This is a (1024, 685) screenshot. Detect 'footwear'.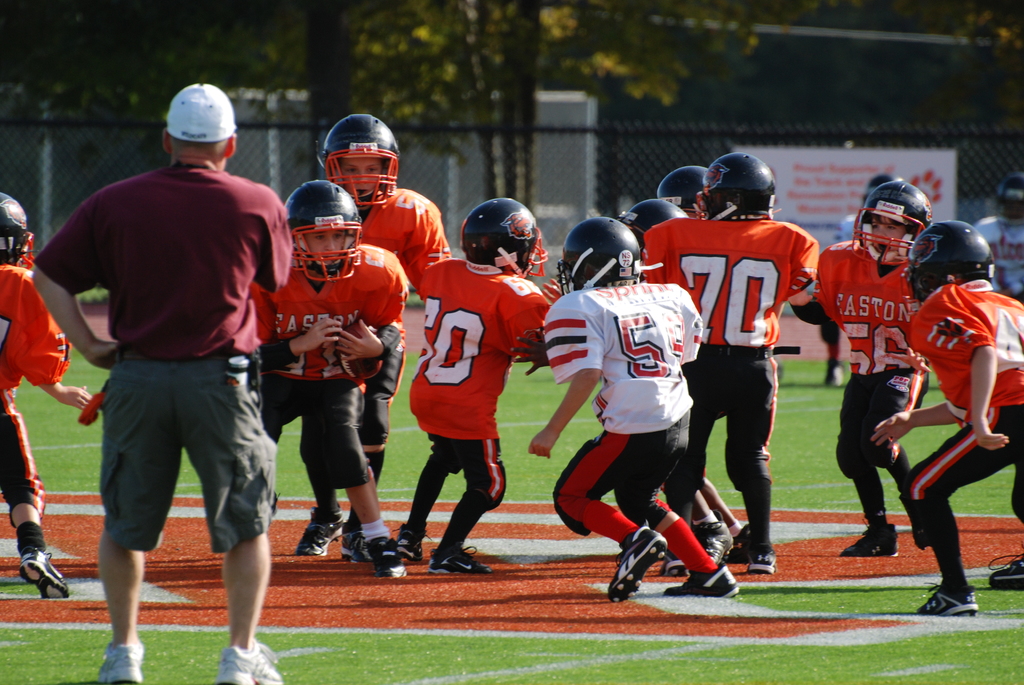
bbox=[913, 576, 982, 622].
